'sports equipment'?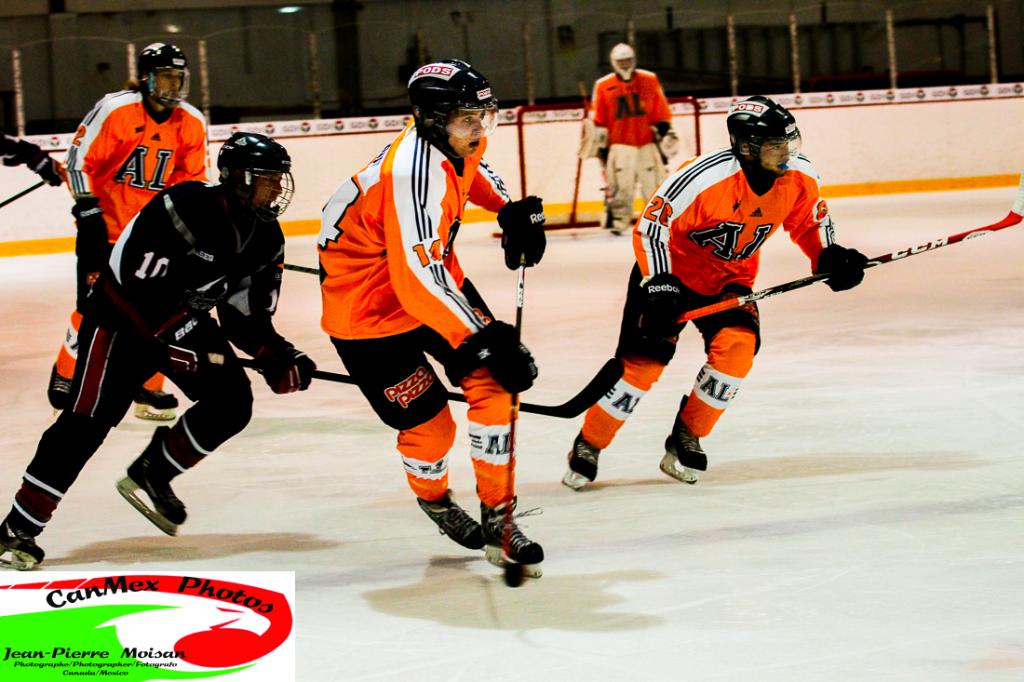
<bbox>660, 393, 712, 487</bbox>
